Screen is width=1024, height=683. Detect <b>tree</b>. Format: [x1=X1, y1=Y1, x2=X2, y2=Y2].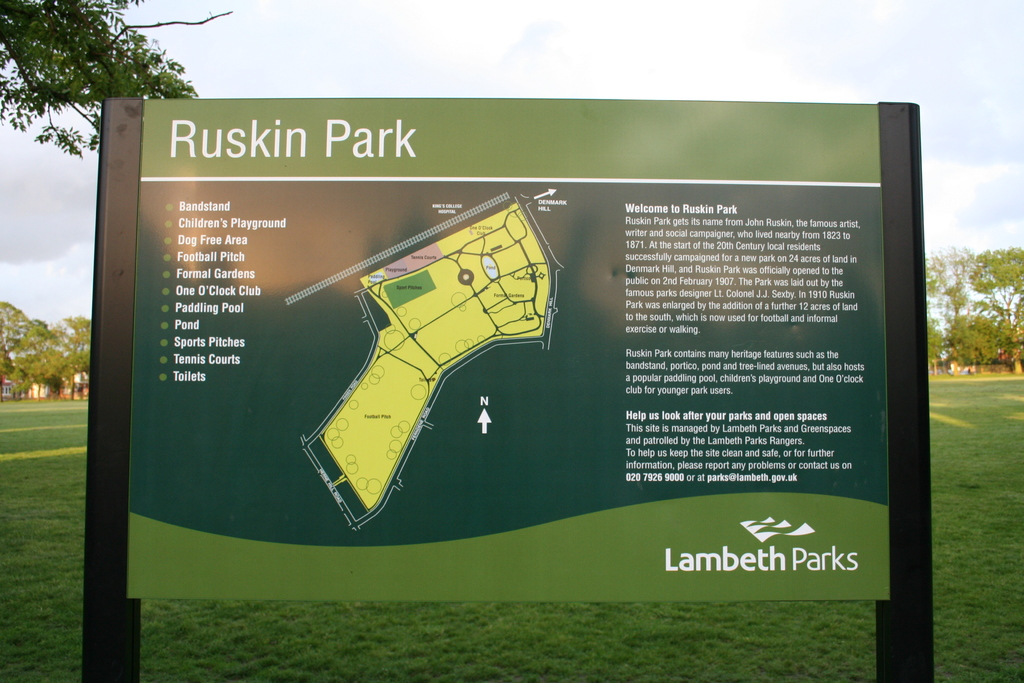
[x1=20, y1=17, x2=221, y2=120].
